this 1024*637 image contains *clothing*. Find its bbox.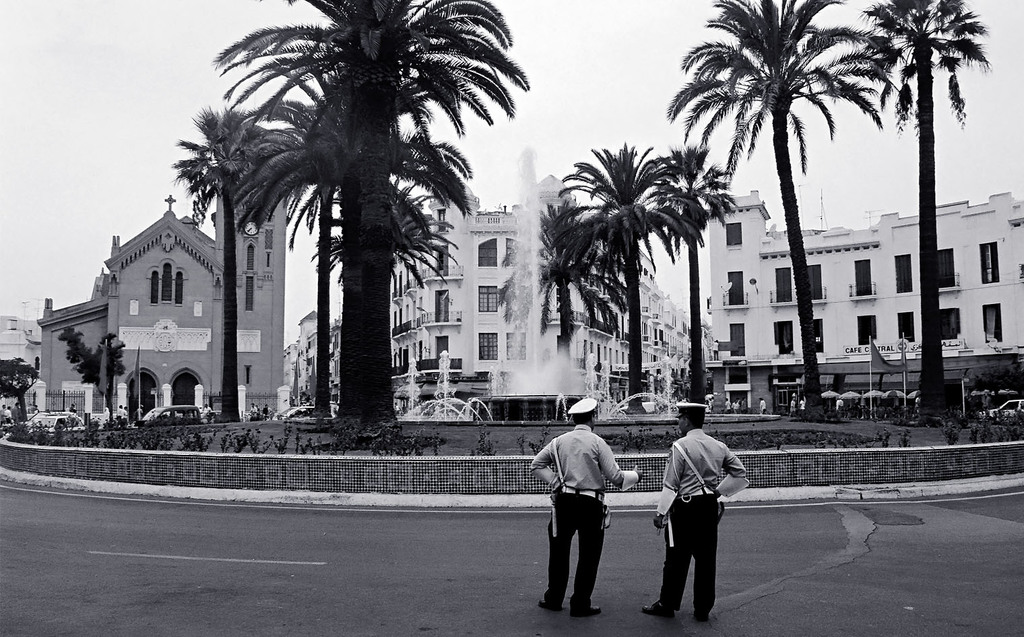
914 396 920 410.
